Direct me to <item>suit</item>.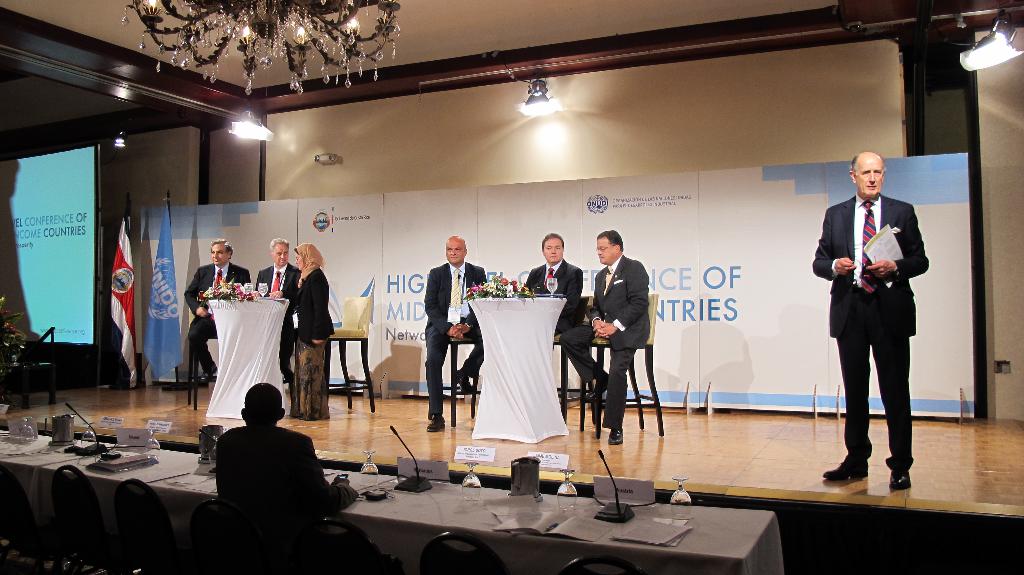
Direction: rect(253, 261, 301, 377).
